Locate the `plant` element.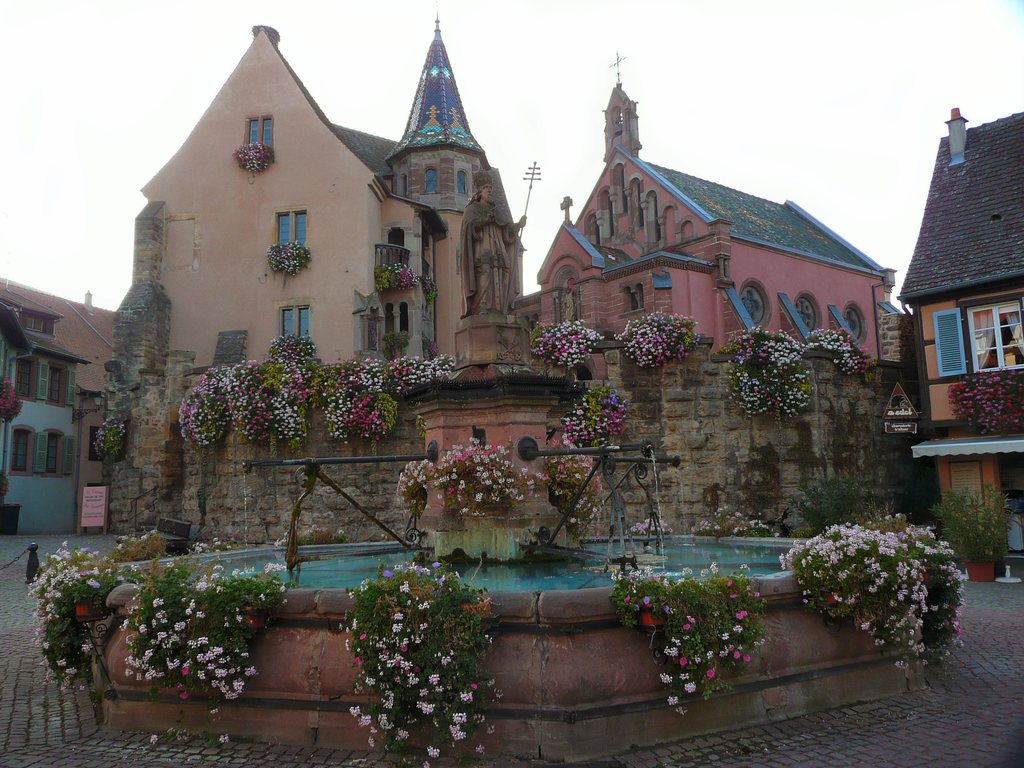
Element bbox: crop(618, 311, 698, 356).
